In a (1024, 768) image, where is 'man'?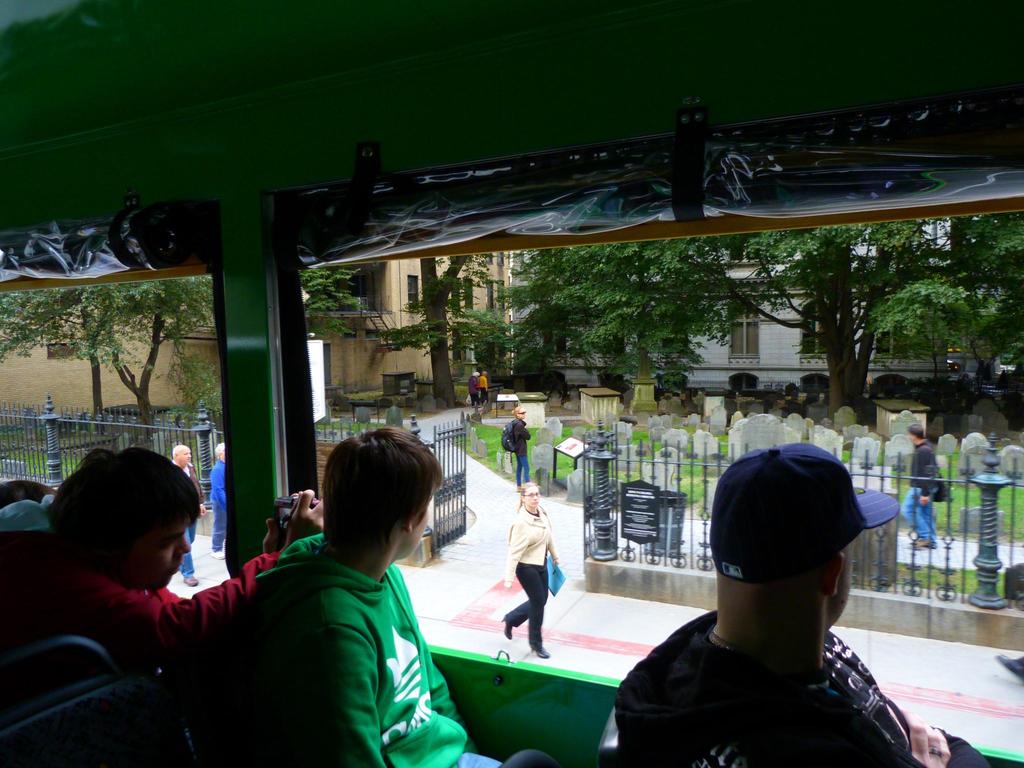
Rect(157, 436, 212, 595).
